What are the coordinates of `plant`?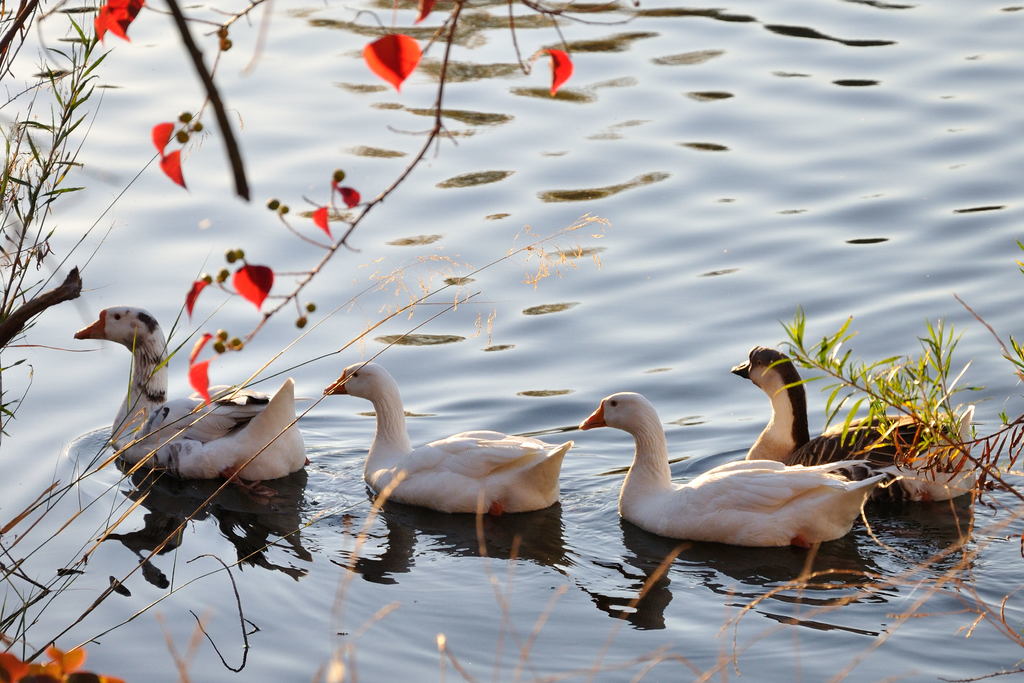
[left=754, top=306, right=1023, bottom=561].
